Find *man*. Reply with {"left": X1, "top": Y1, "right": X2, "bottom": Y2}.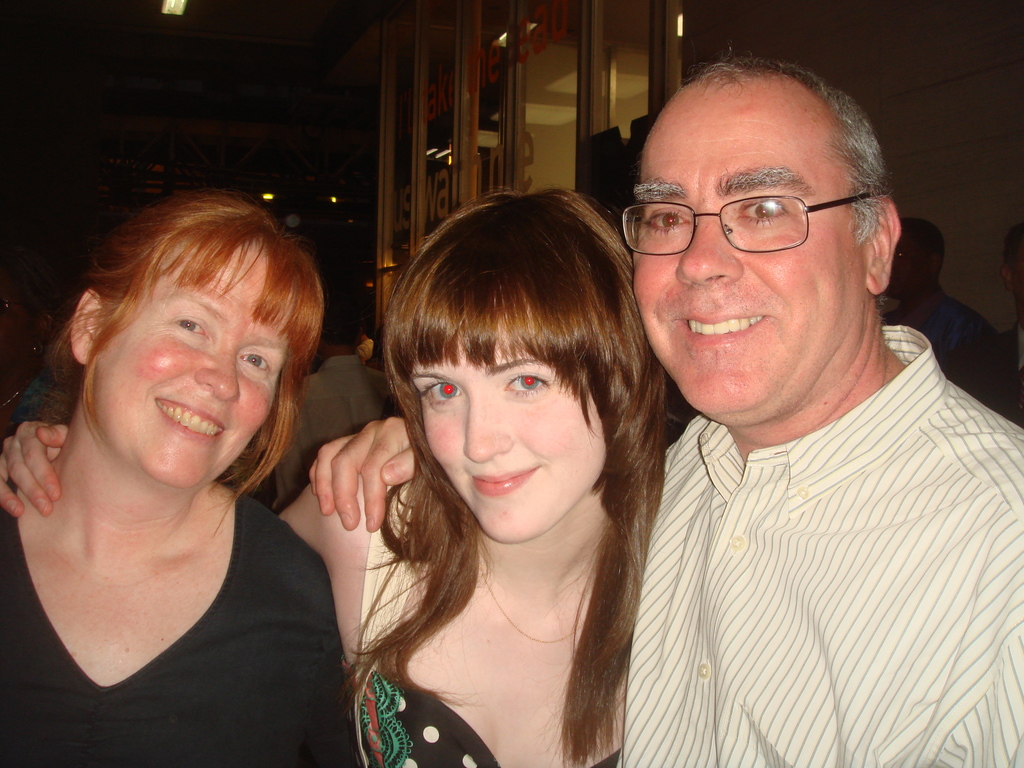
{"left": 398, "top": 79, "right": 945, "bottom": 767}.
